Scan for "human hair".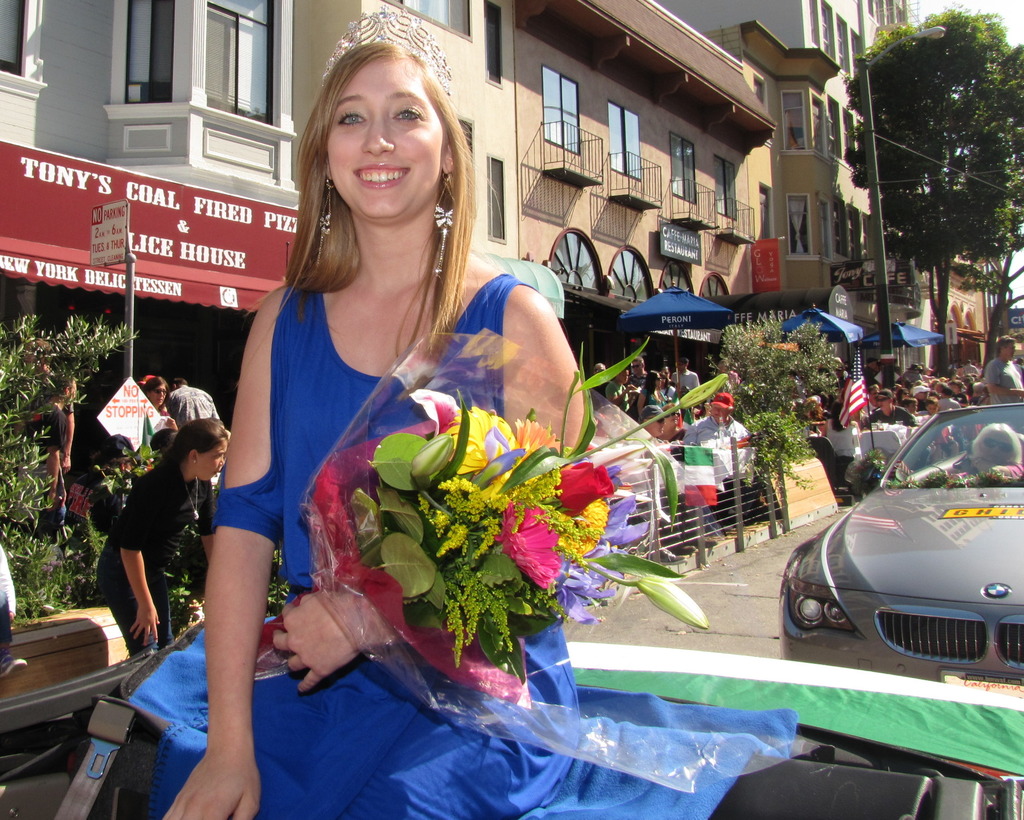
Scan result: box(173, 376, 188, 385).
